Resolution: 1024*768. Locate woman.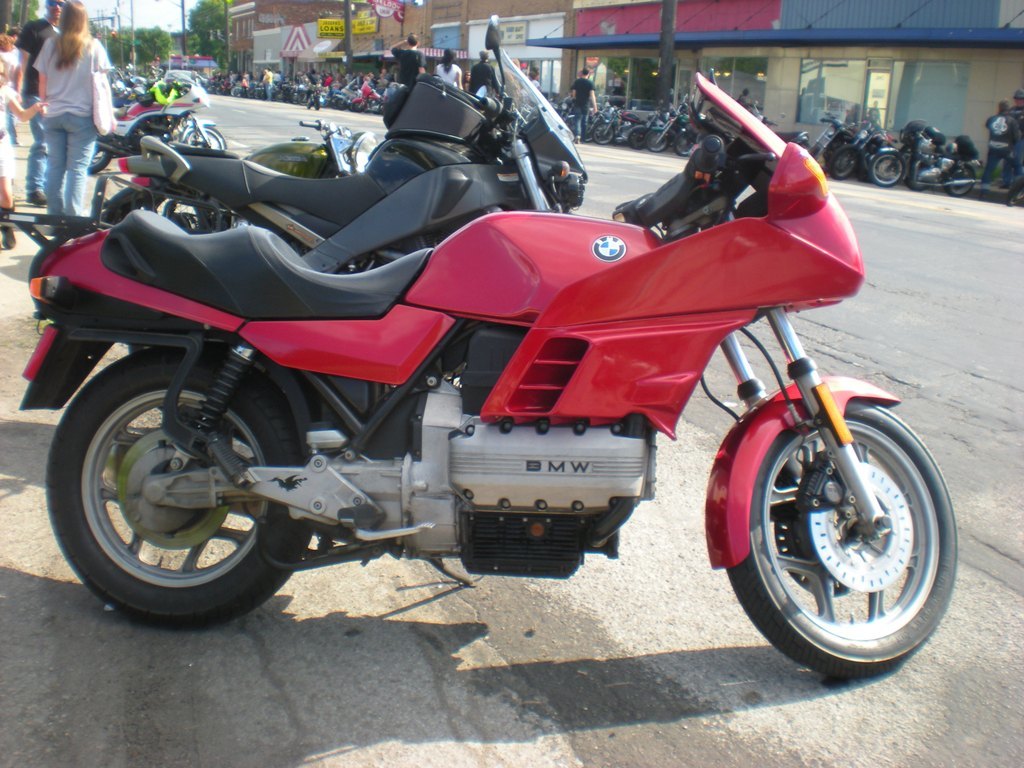
select_region(429, 44, 467, 94).
